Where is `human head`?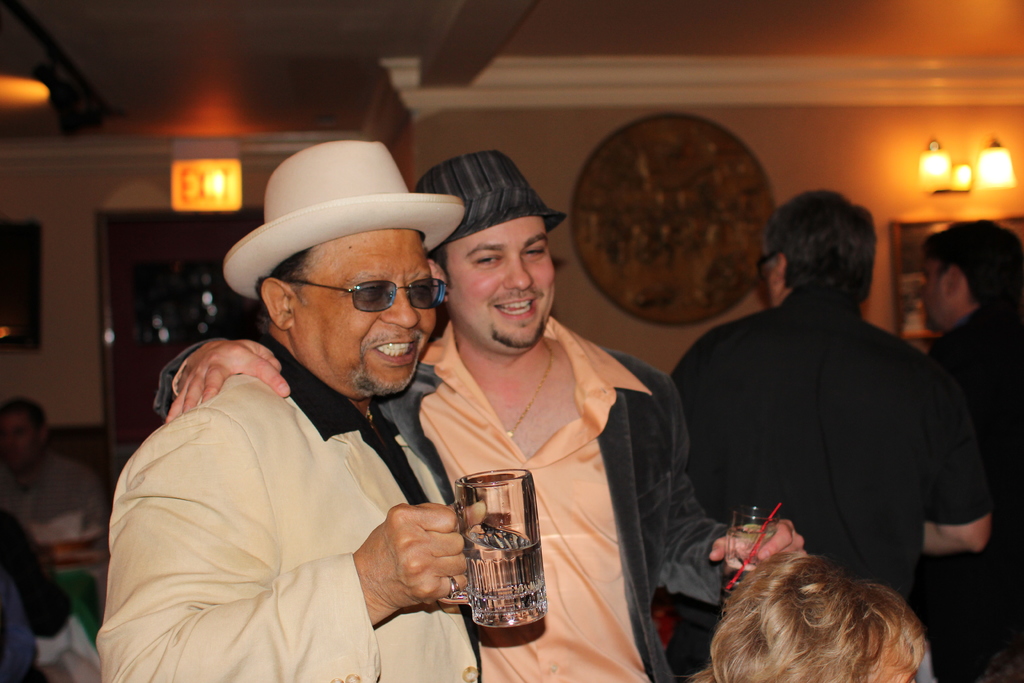
BBox(694, 554, 929, 682).
